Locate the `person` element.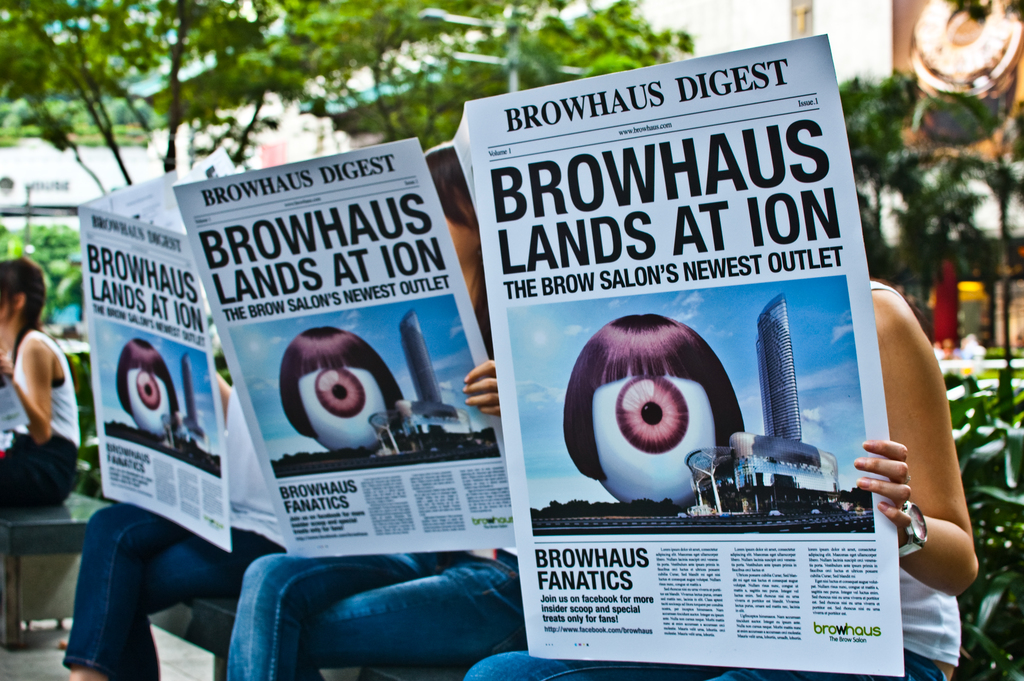
Element bbox: [x1=228, y1=146, x2=521, y2=679].
